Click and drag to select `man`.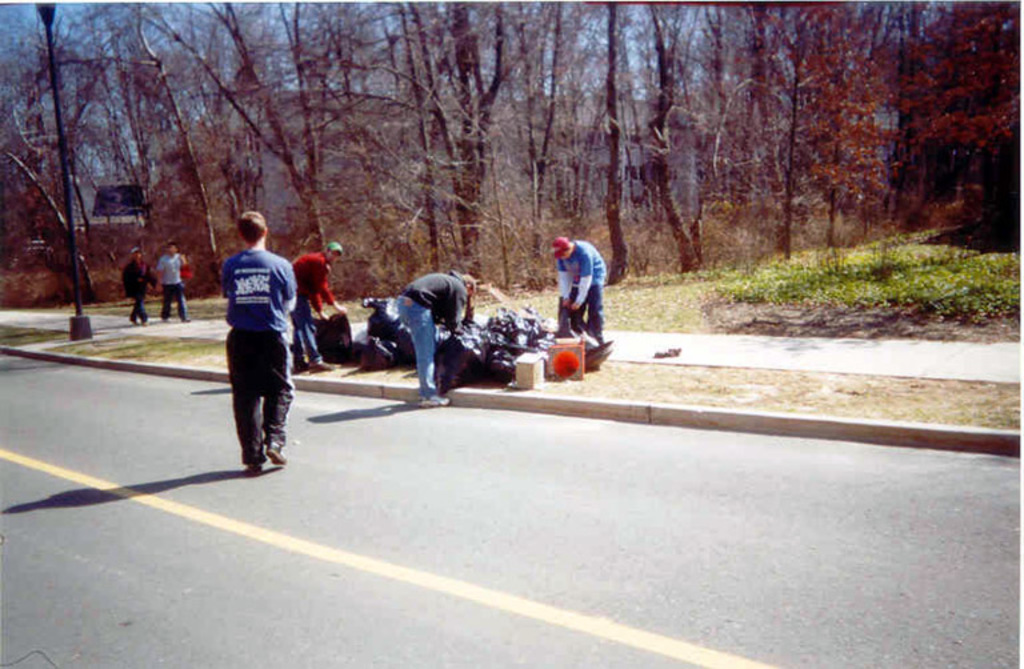
Selection: 545,233,611,357.
